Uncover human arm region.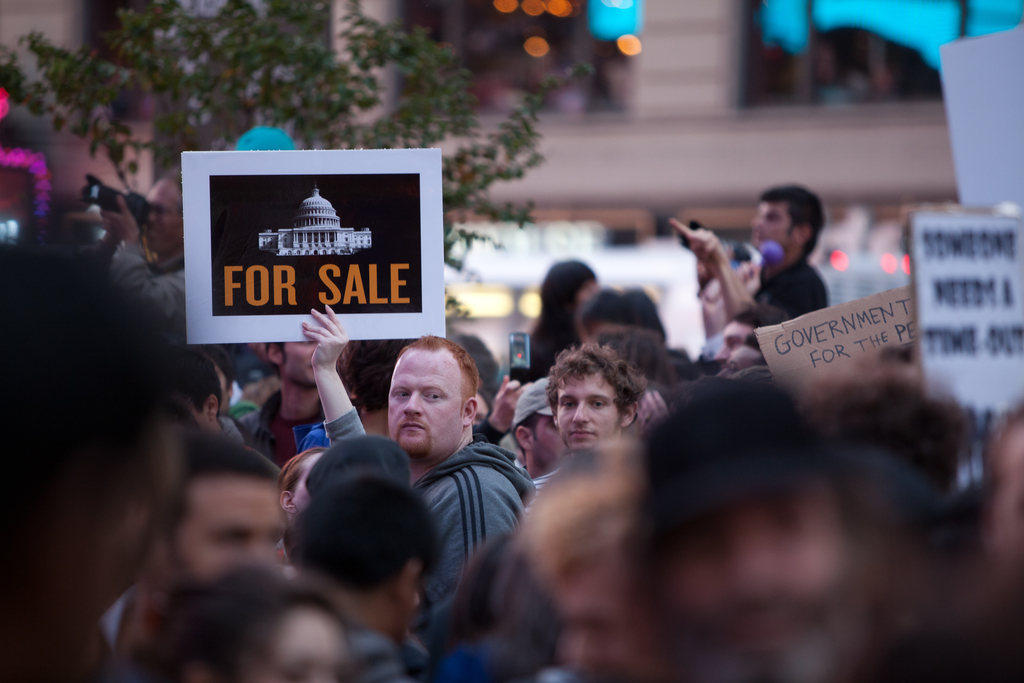
Uncovered: (left=477, top=373, right=531, bottom=447).
